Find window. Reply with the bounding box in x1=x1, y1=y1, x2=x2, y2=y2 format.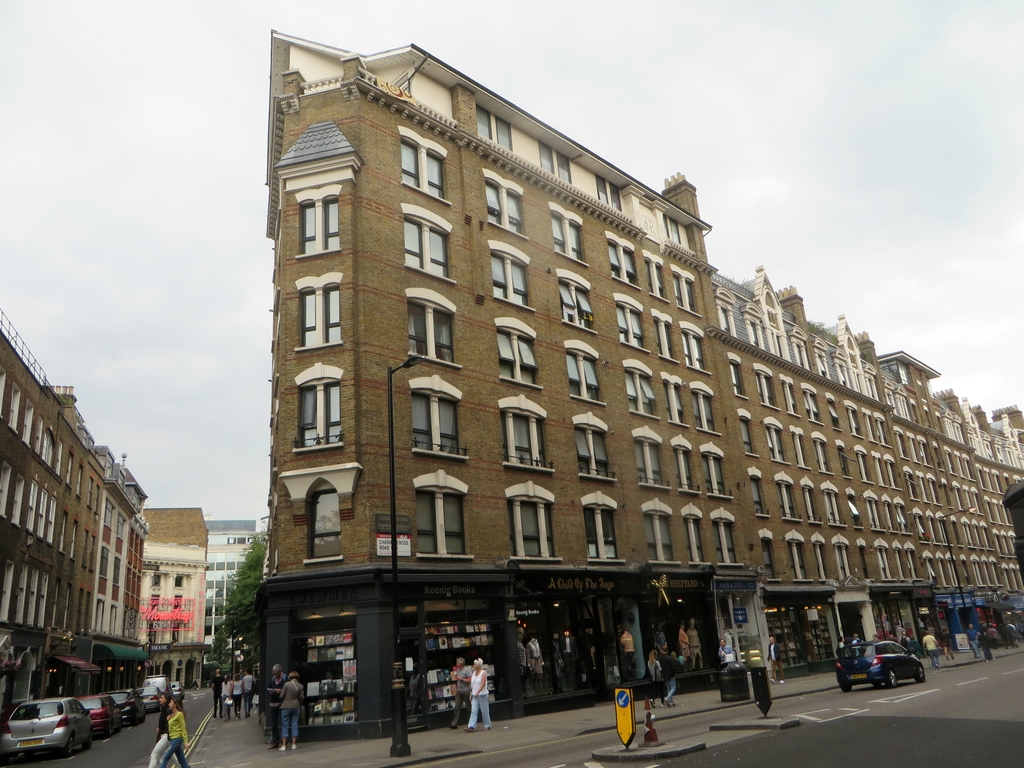
x1=596, y1=178, x2=625, y2=212.
